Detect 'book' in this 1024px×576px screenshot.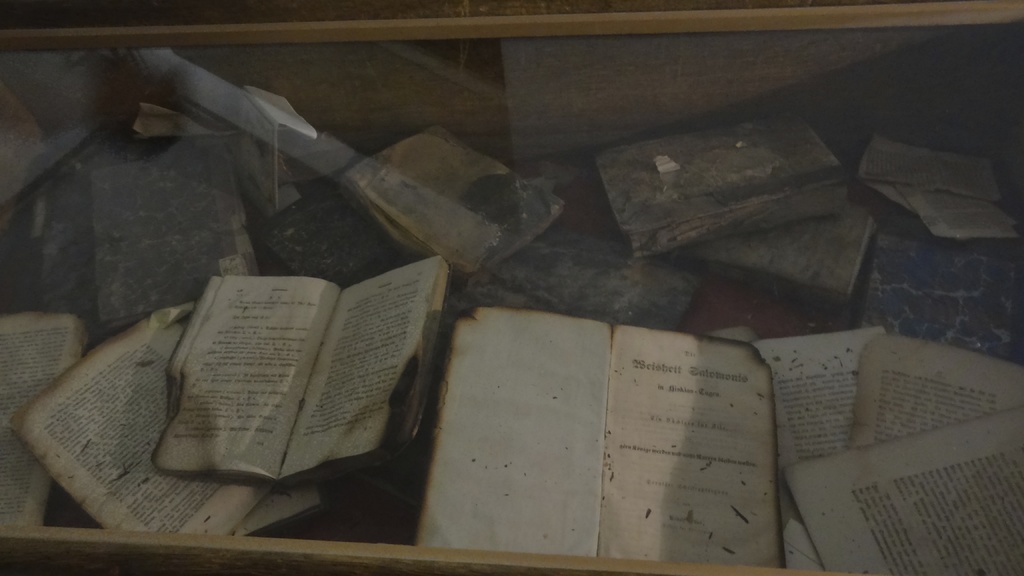
Detection: 445, 225, 710, 303.
